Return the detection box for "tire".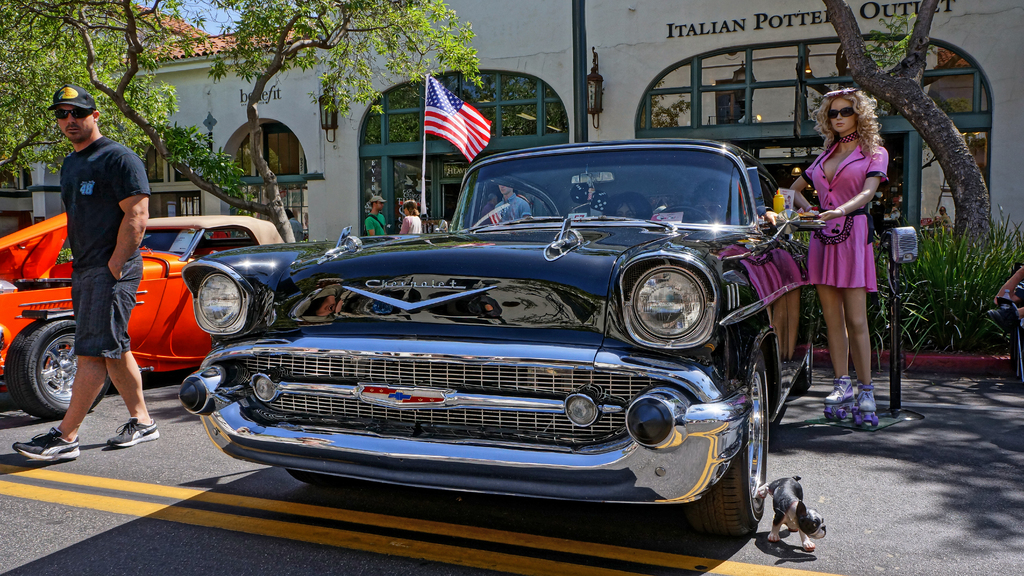
left=10, top=310, right=67, bottom=417.
